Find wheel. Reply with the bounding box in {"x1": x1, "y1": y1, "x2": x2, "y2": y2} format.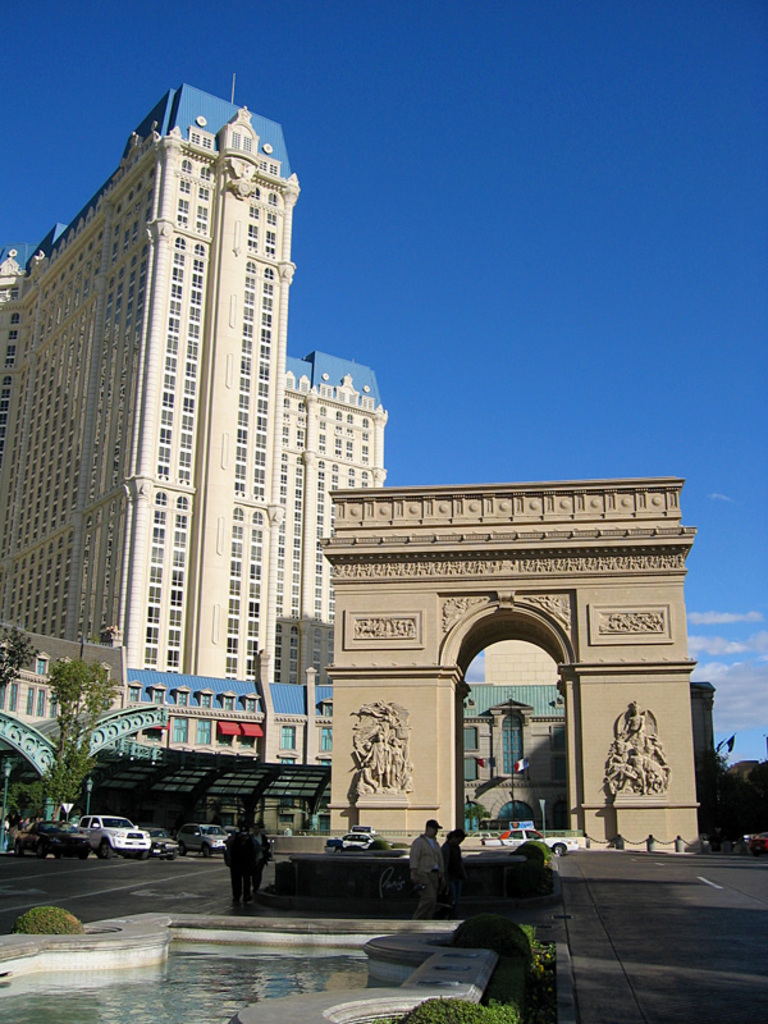
{"x1": 200, "y1": 847, "x2": 212, "y2": 859}.
